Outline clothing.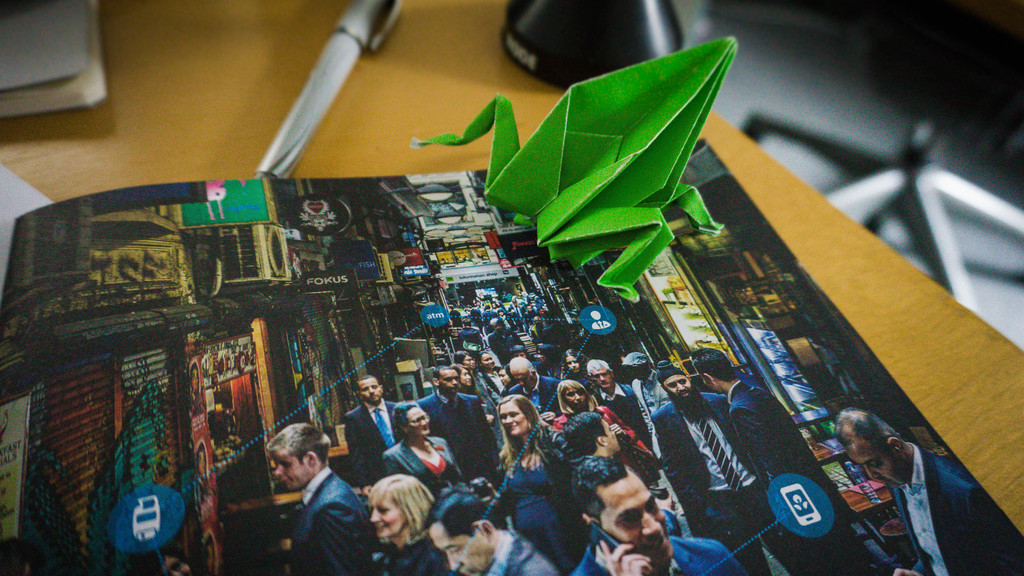
Outline: bbox=[715, 385, 876, 575].
